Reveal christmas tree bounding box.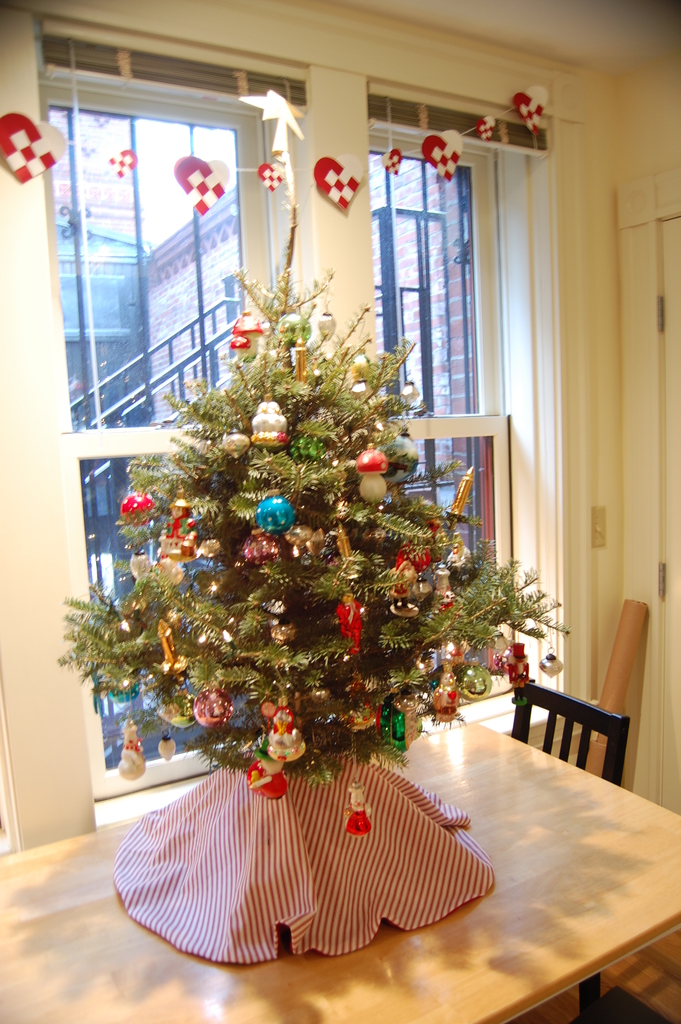
Revealed: pyautogui.locateOnScreen(60, 207, 563, 970).
